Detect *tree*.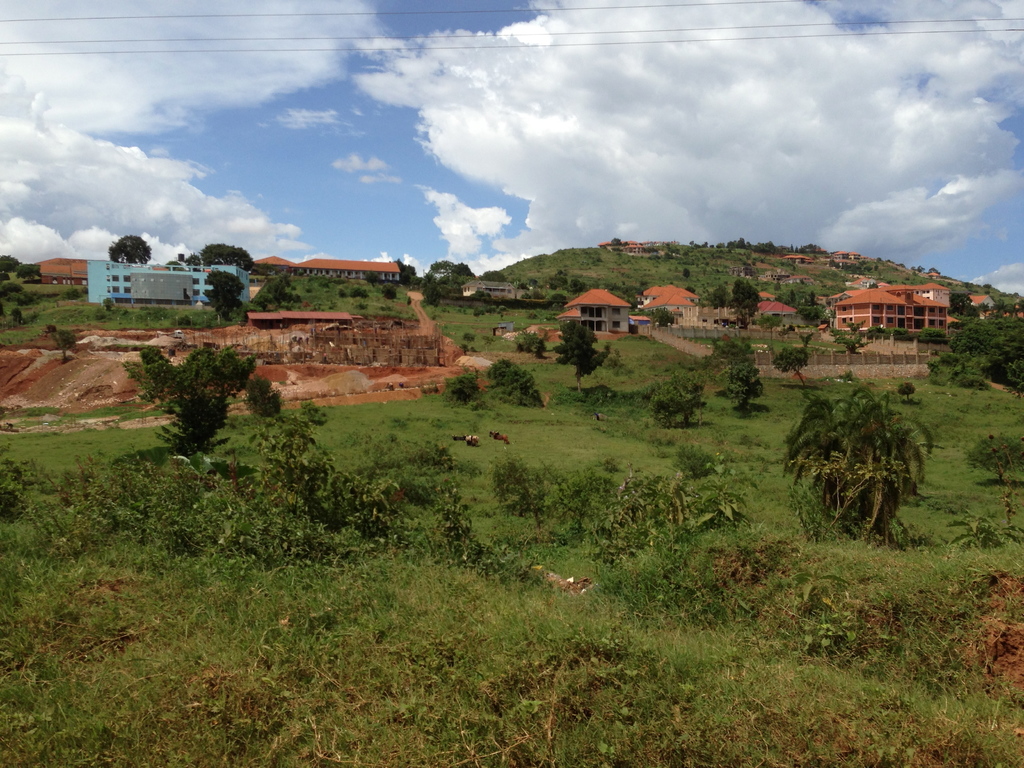
Detected at bbox=[0, 253, 20, 273].
